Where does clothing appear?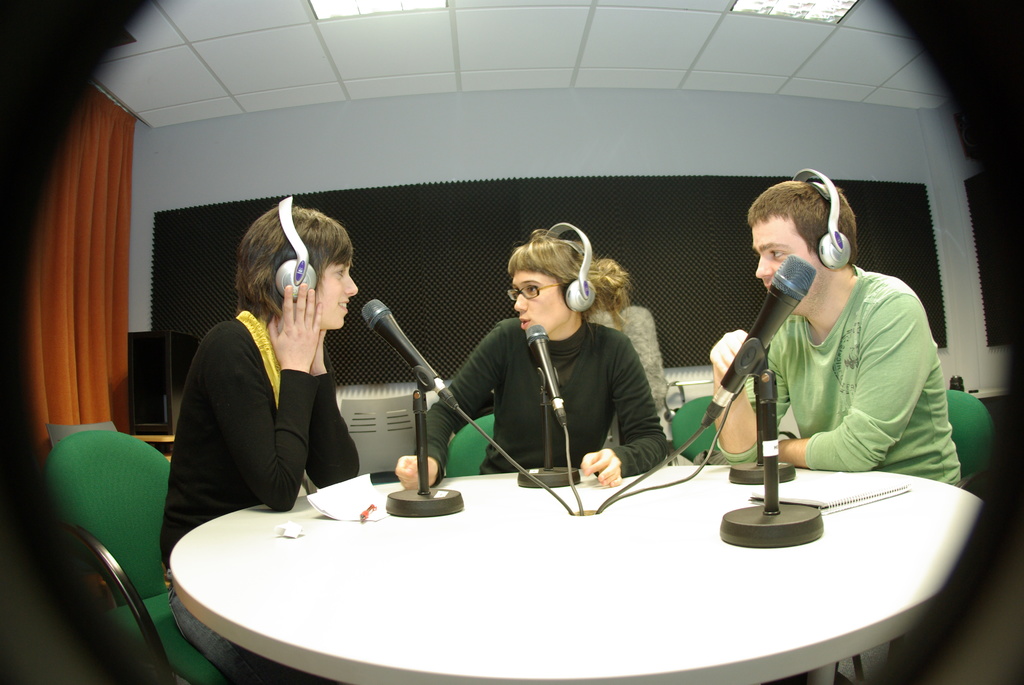
Appears at box(412, 317, 668, 491).
